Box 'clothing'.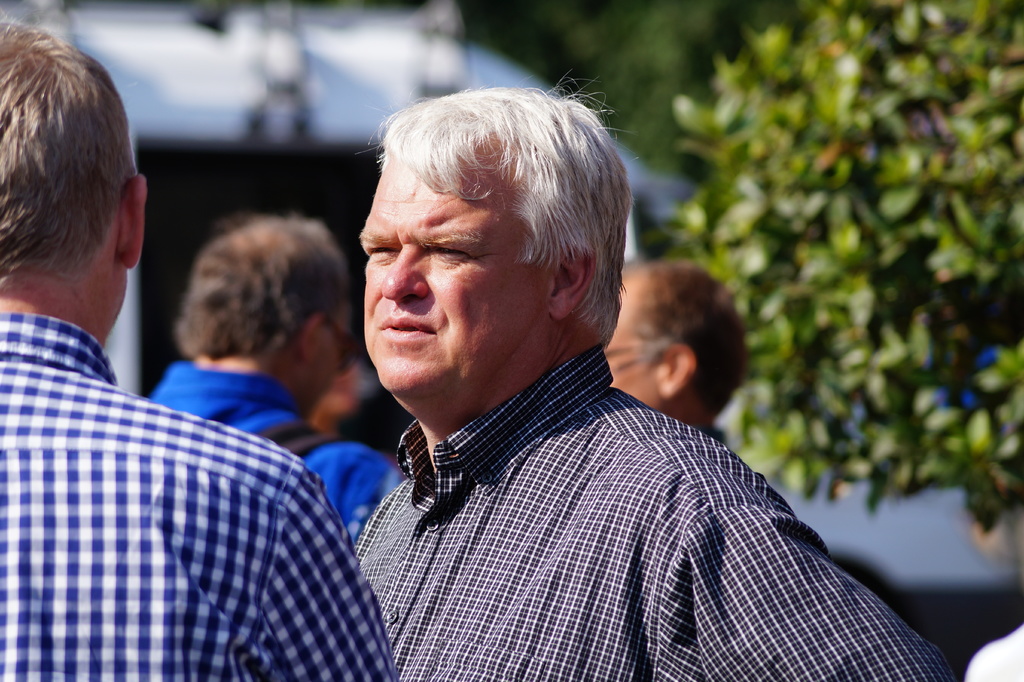
[left=153, top=363, right=390, bottom=525].
